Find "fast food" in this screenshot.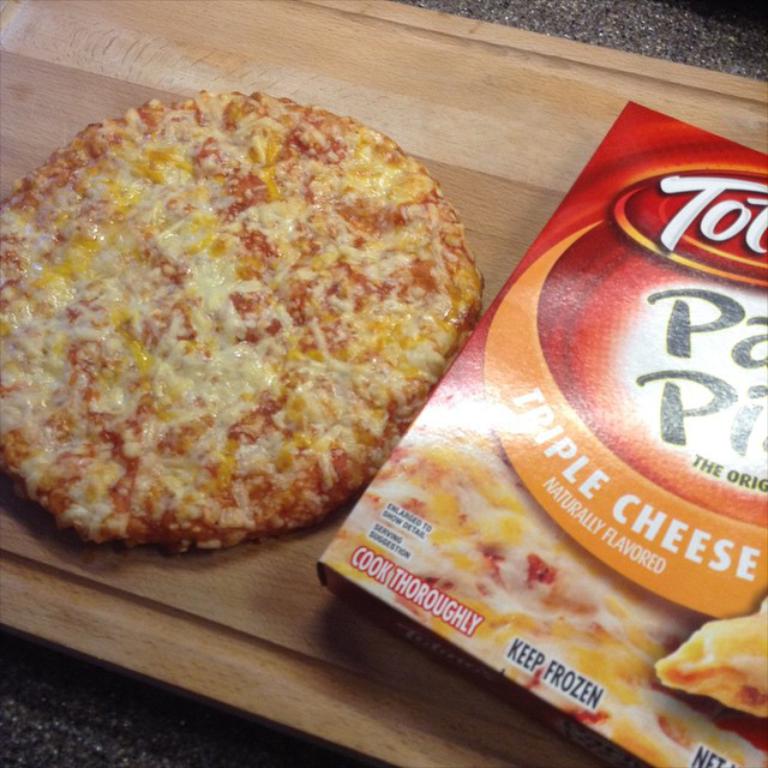
The bounding box for "fast food" is Rect(0, 91, 485, 553).
